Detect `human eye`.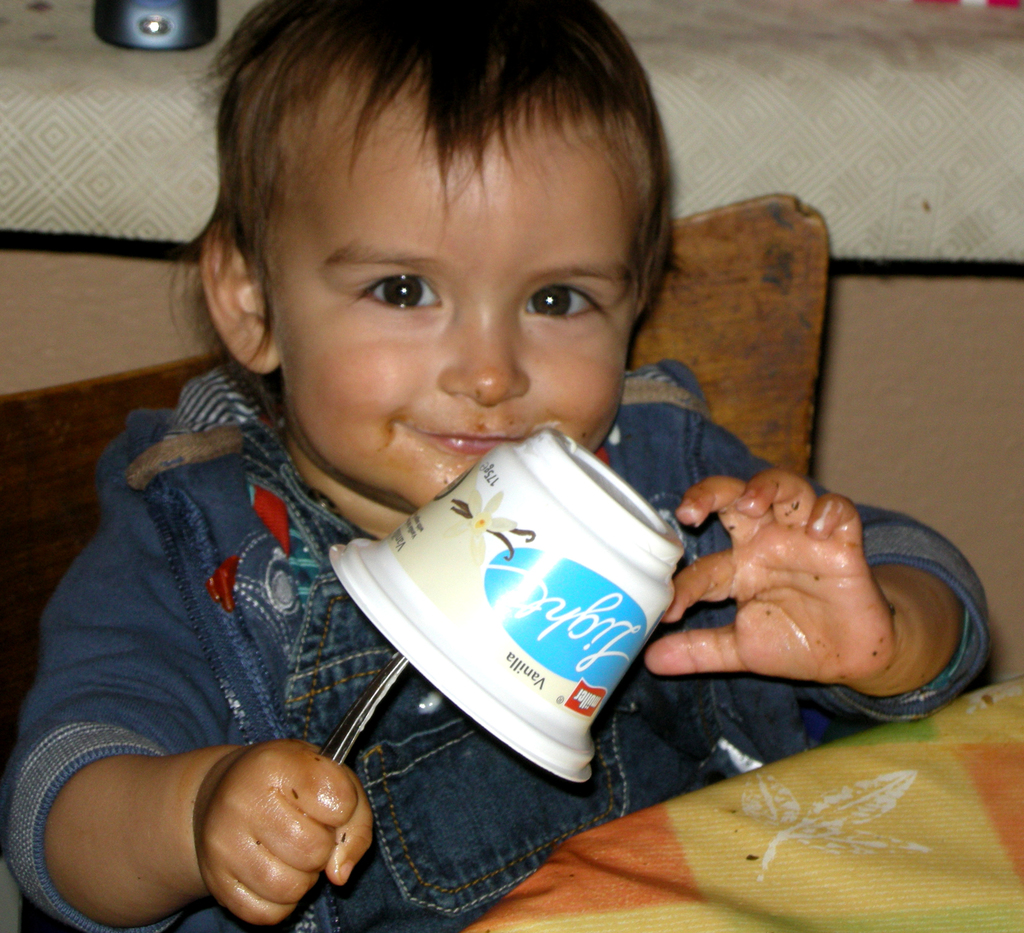
Detected at 518/278/611/327.
